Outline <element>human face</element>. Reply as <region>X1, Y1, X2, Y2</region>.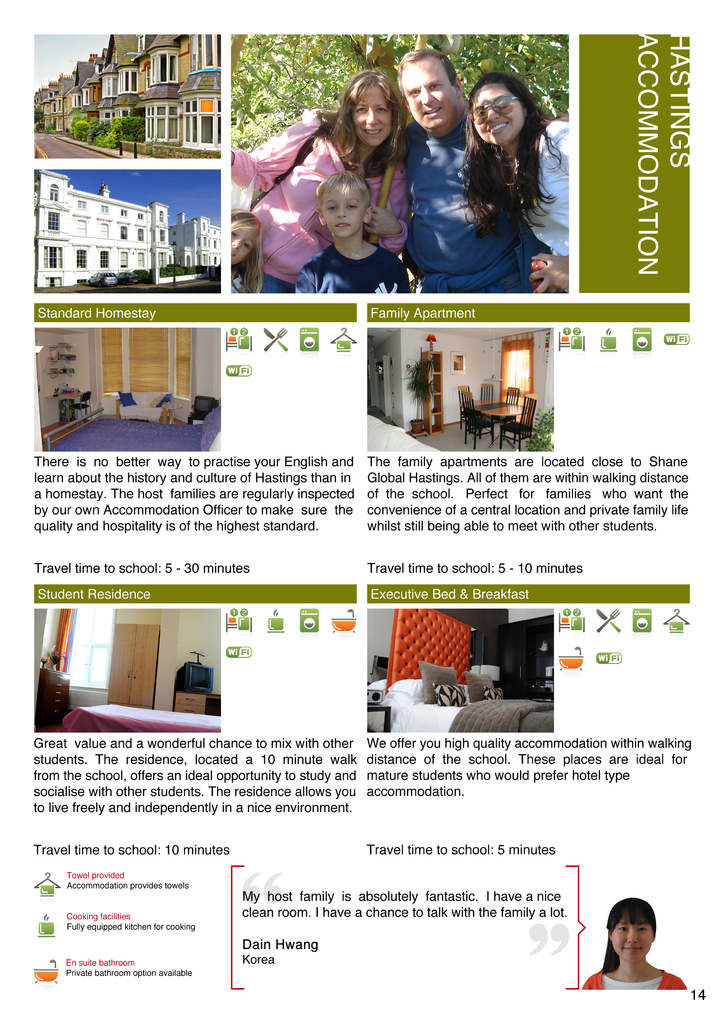
<region>612, 912, 652, 963</region>.
